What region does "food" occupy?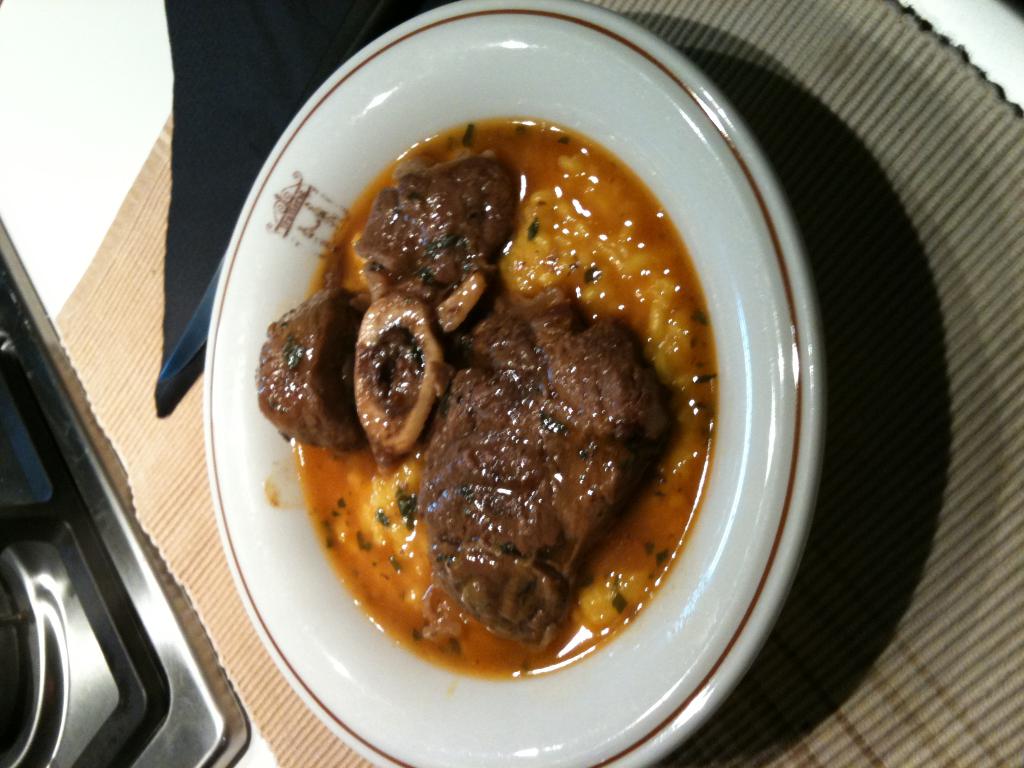
bbox=(254, 138, 726, 659).
